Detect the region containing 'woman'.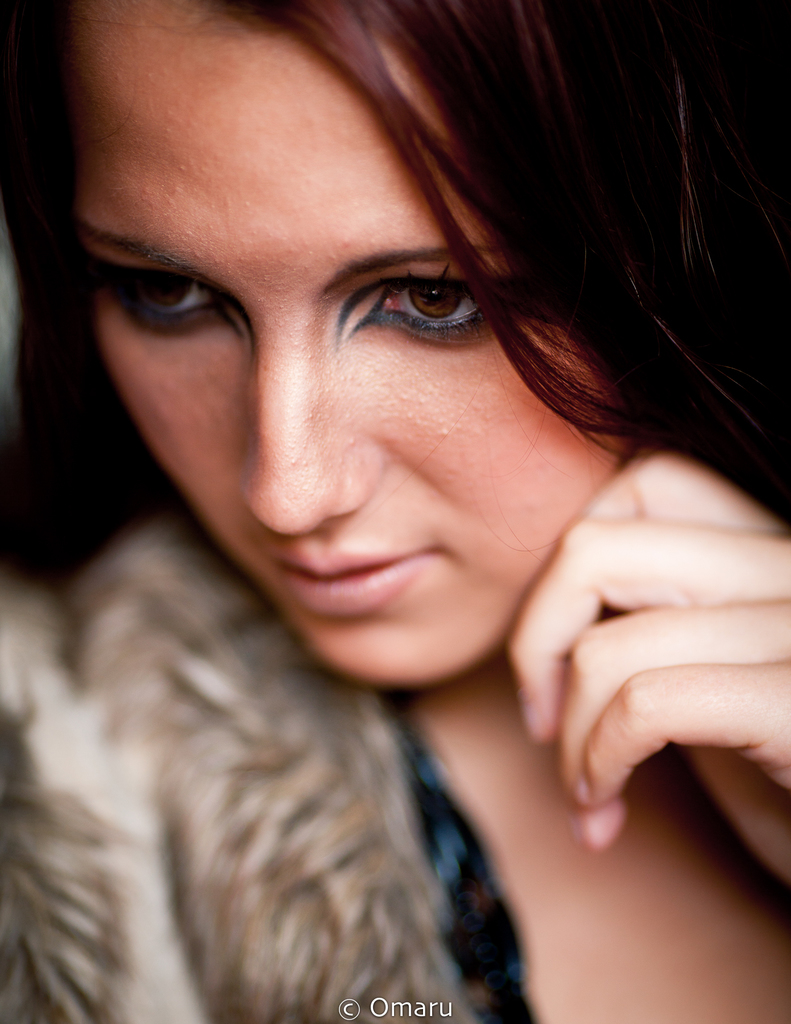
(left=0, top=0, right=753, bottom=1005).
